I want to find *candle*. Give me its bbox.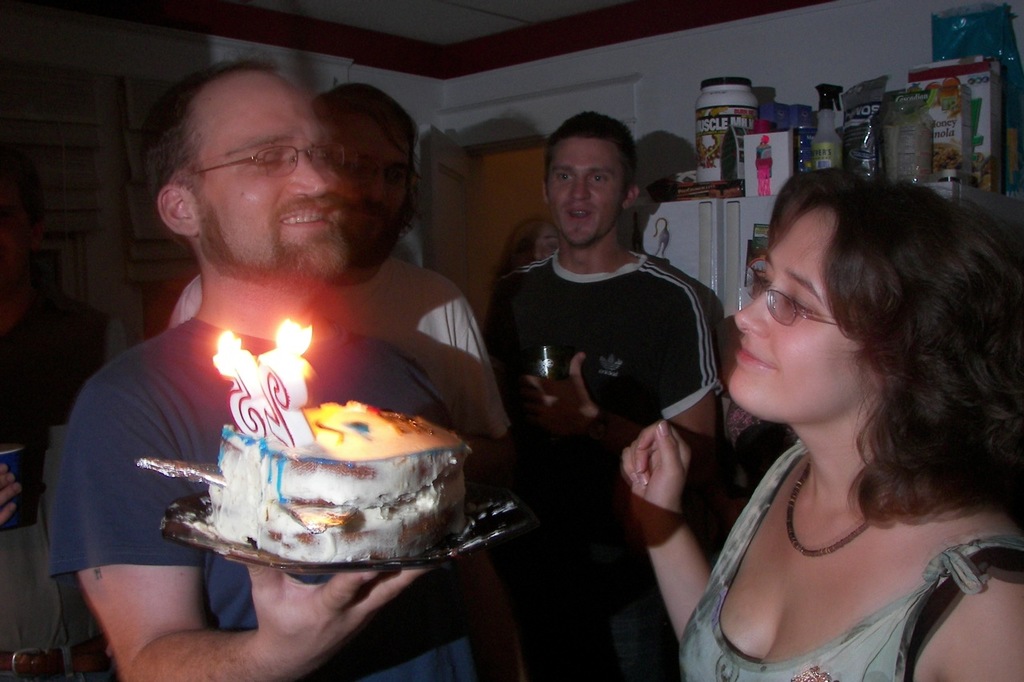
detection(212, 332, 264, 439).
